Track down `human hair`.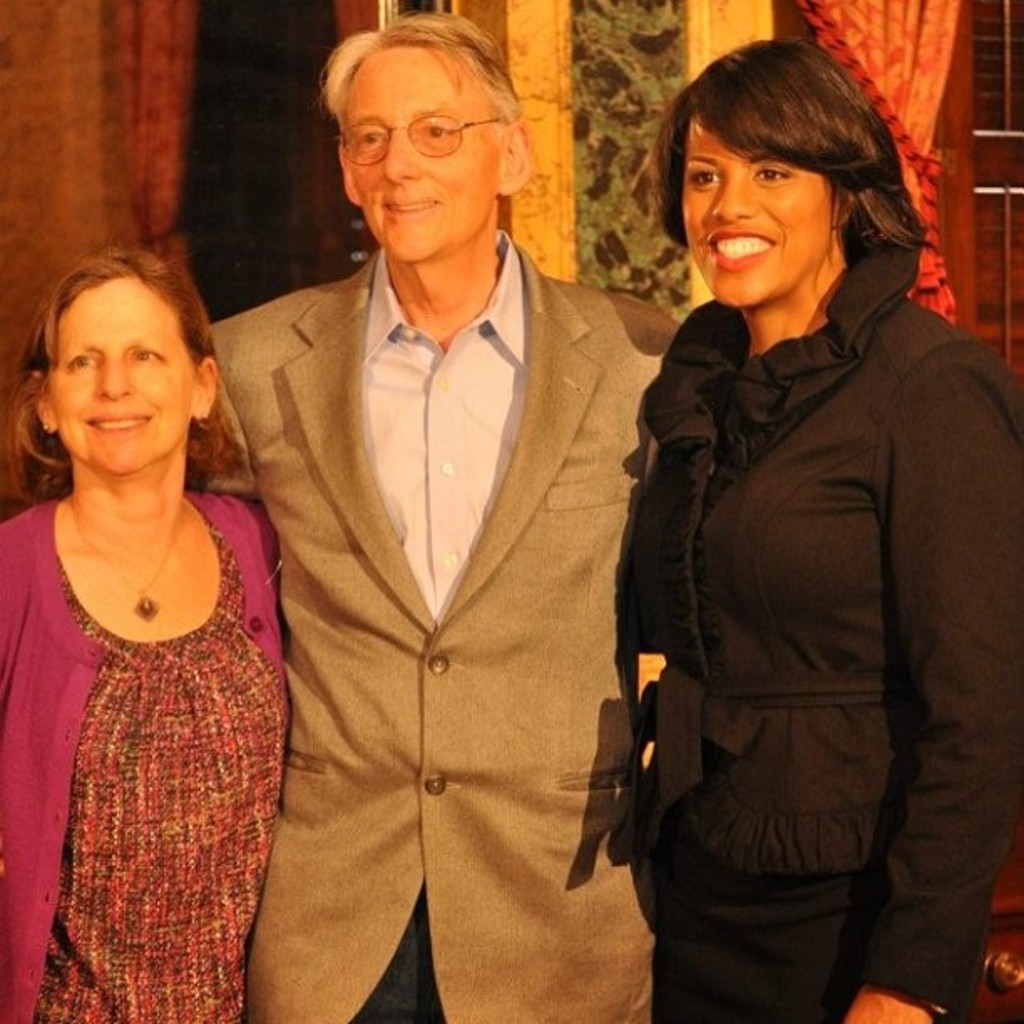
Tracked to left=10, top=246, right=263, bottom=495.
